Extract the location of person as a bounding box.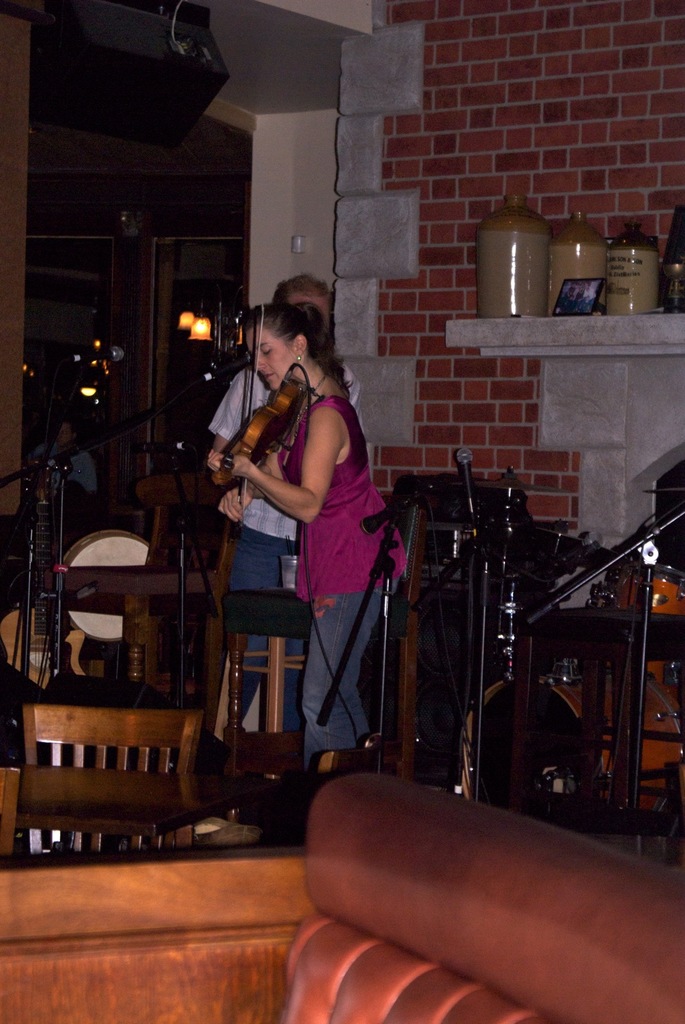
left=205, top=266, right=366, bottom=757.
